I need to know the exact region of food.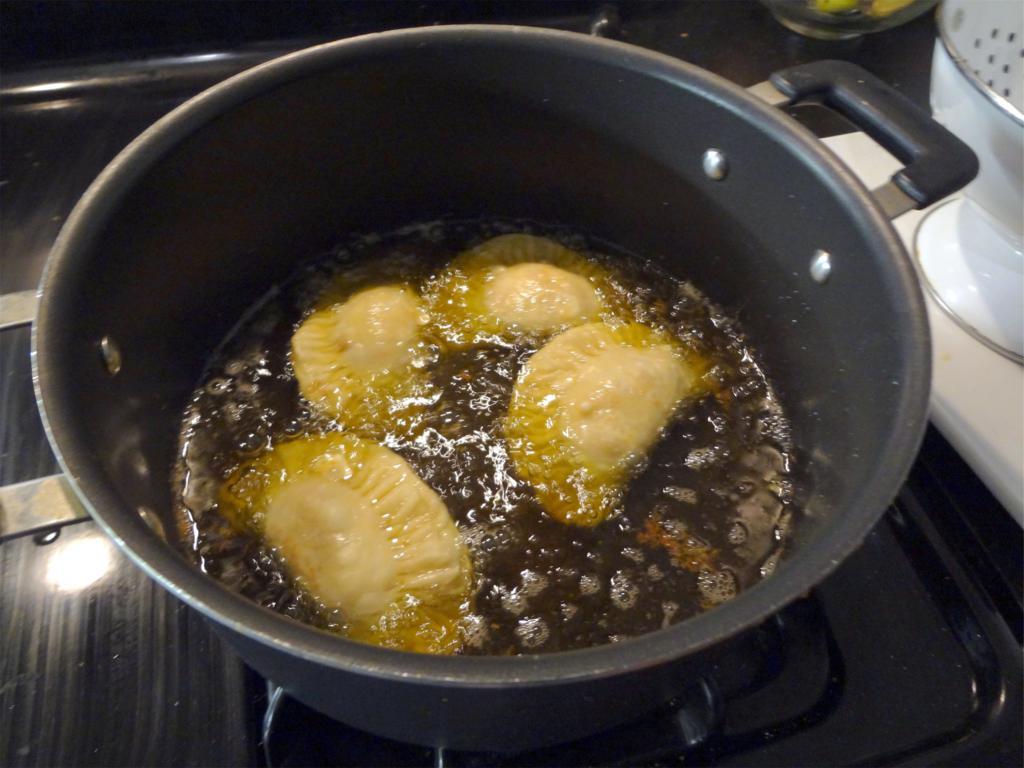
Region: [293, 261, 434, 433].
